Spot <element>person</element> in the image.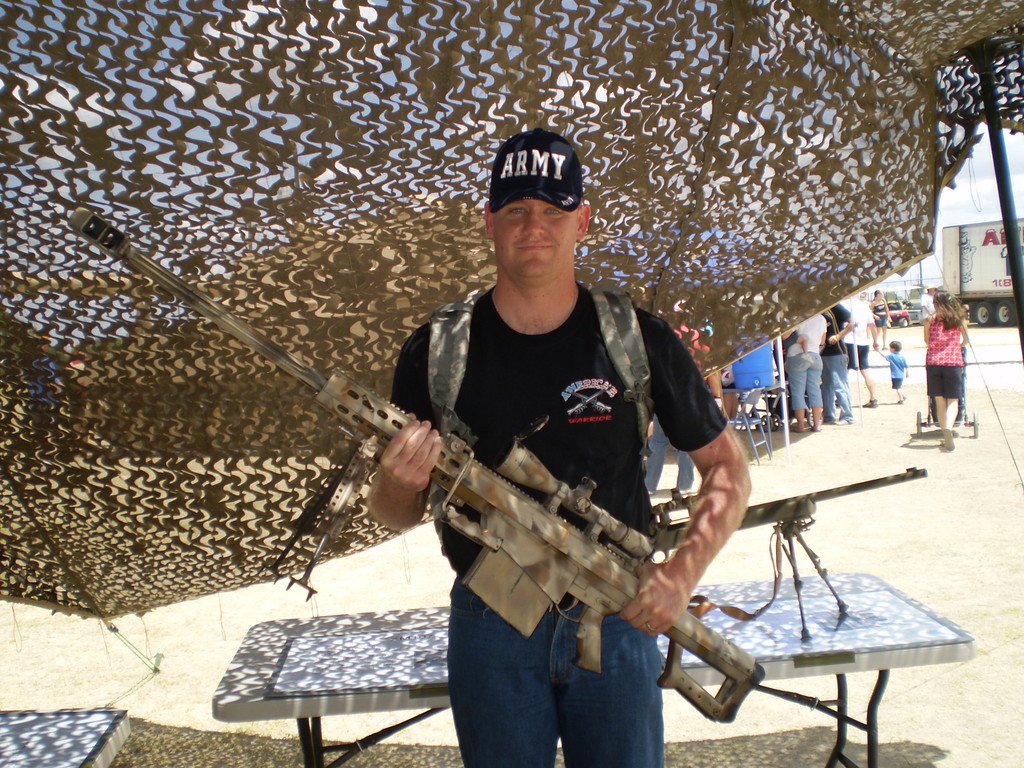
<element>person</element> found at x1=370, y1=125, x2=751, y2=767.
